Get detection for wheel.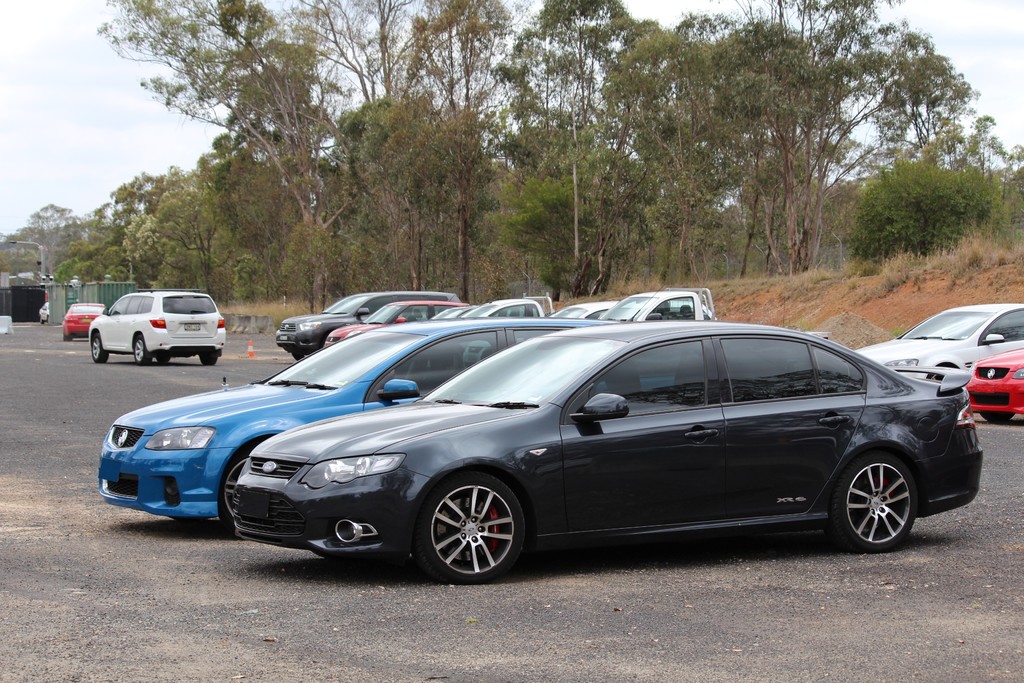
Detection: (x1=220, y1=451, x2=252, y2=529).
